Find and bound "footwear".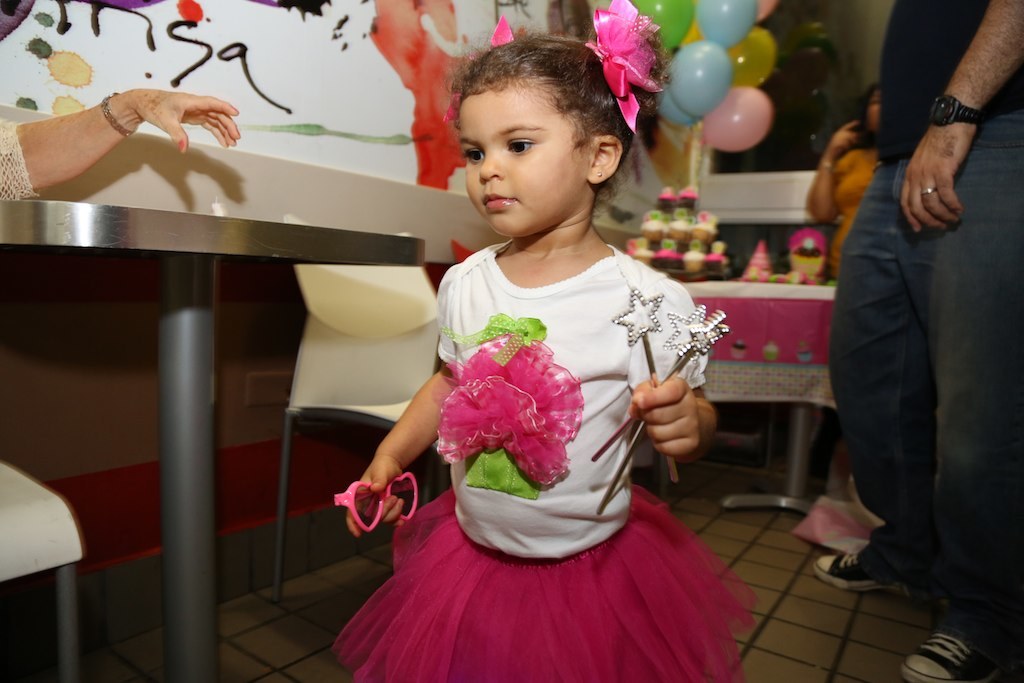
Bound: region(901, 622, 978, 682).
